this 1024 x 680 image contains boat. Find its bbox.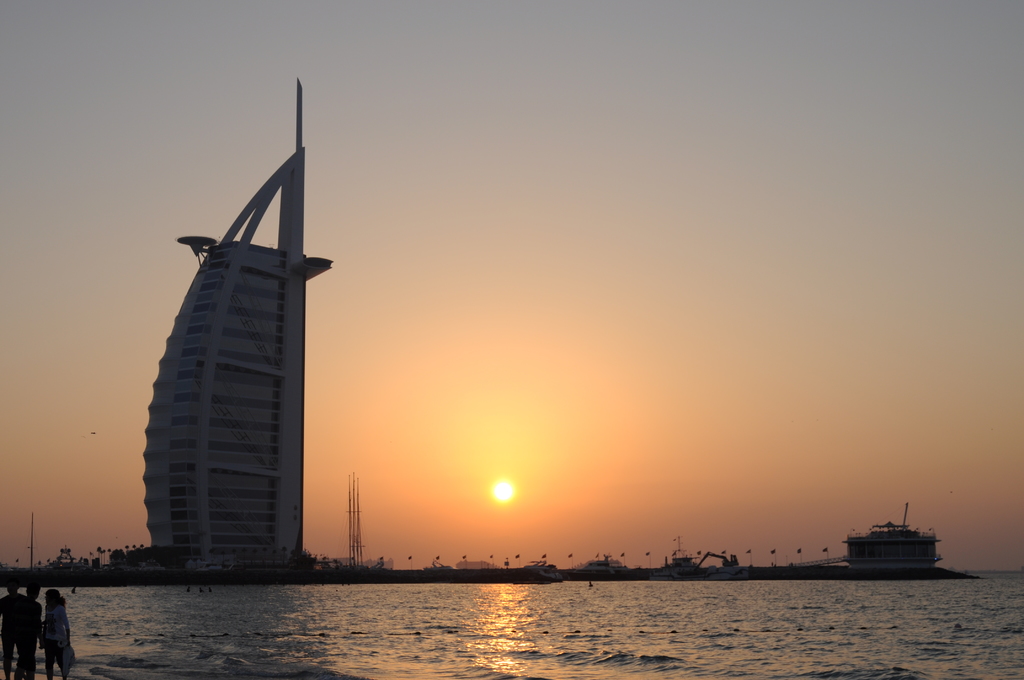
522, 556, 568, 587.
